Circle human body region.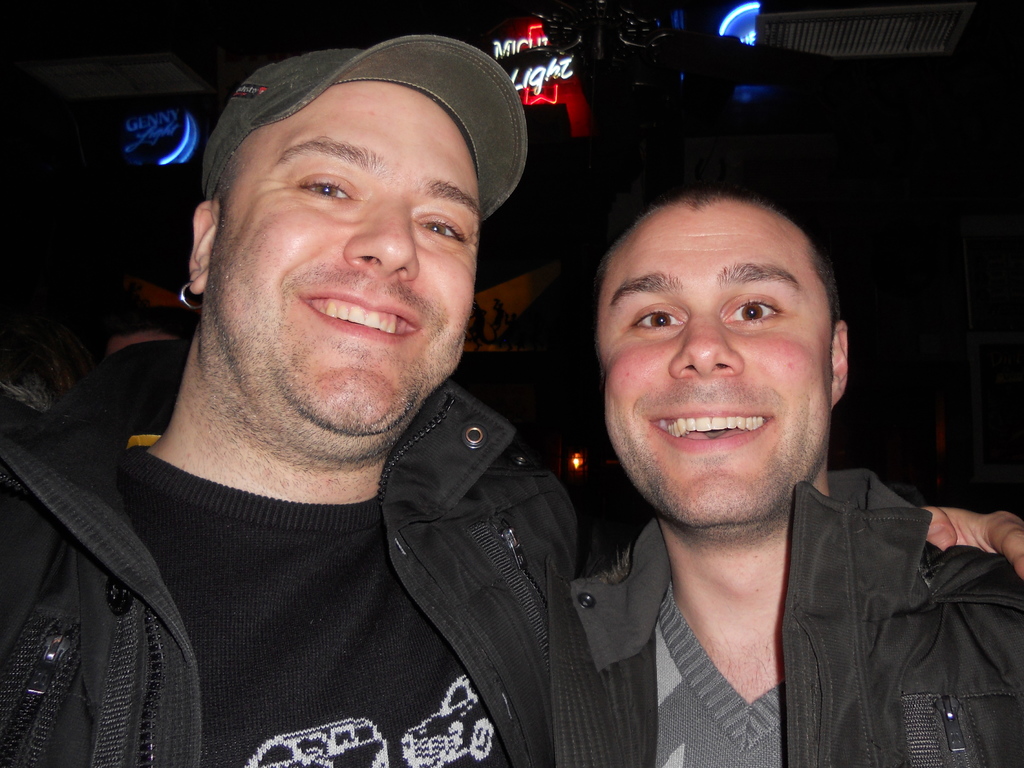
Region: locate(0, 35, 576, 767).
